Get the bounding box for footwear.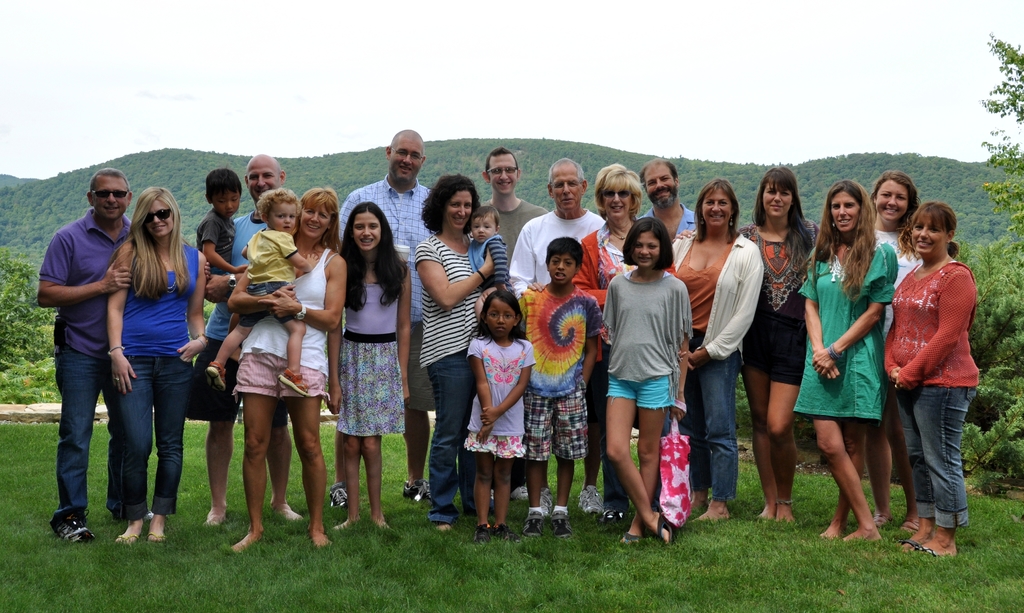
x1=878, y1=515, x2=888, y2=523.
